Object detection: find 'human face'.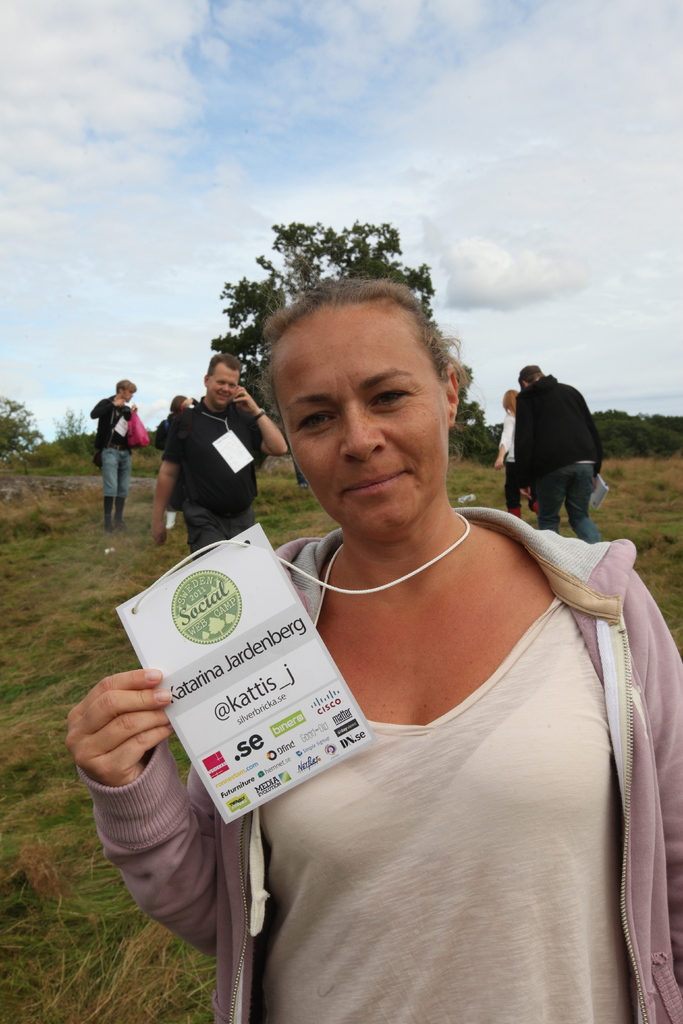
202 361 239 408.
